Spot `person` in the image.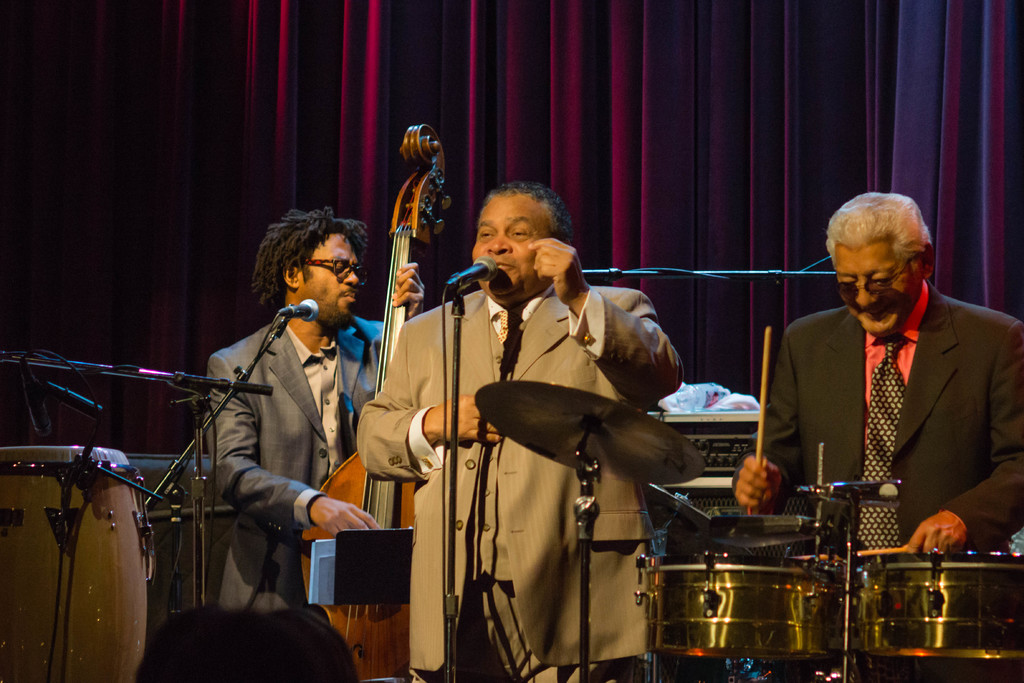
`person` found at (729, 185, 1023, 573).
